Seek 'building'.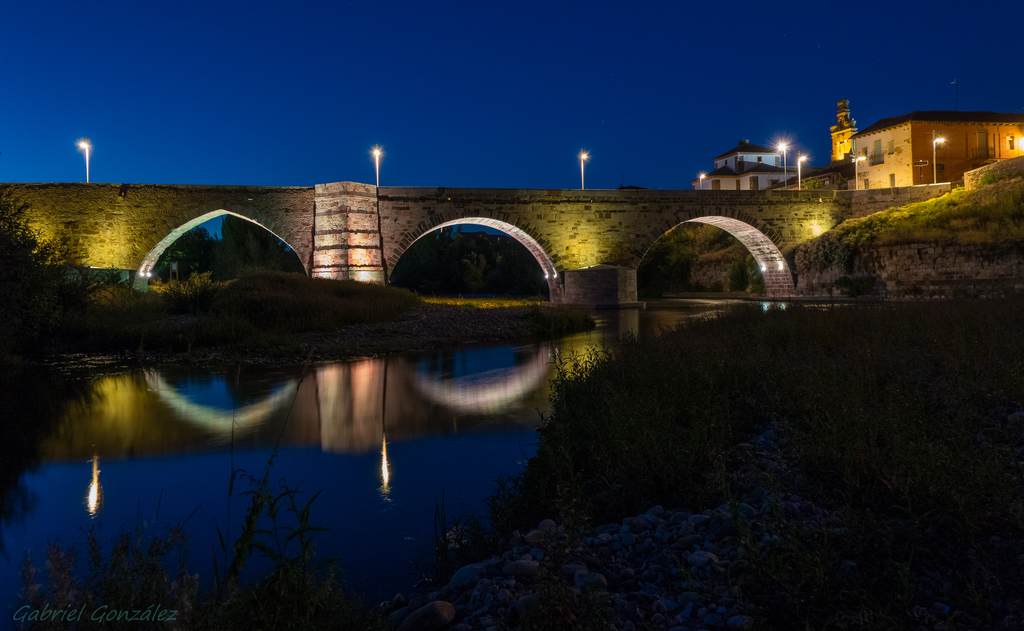
691,140,812,192.
